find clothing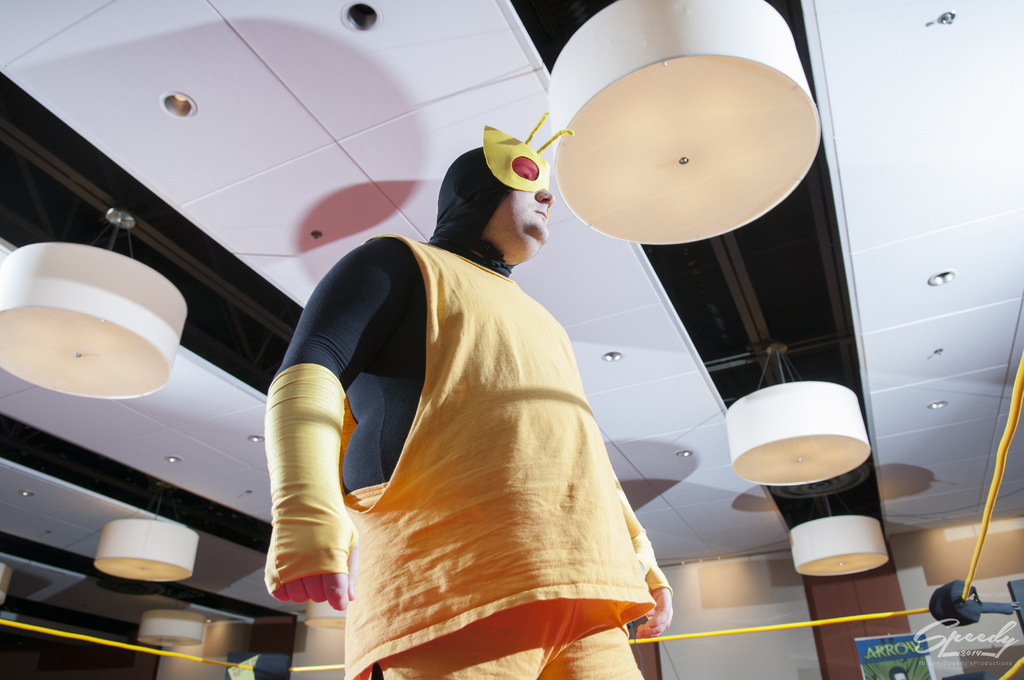
(left=274, top=179, right=665, bottom=660)
